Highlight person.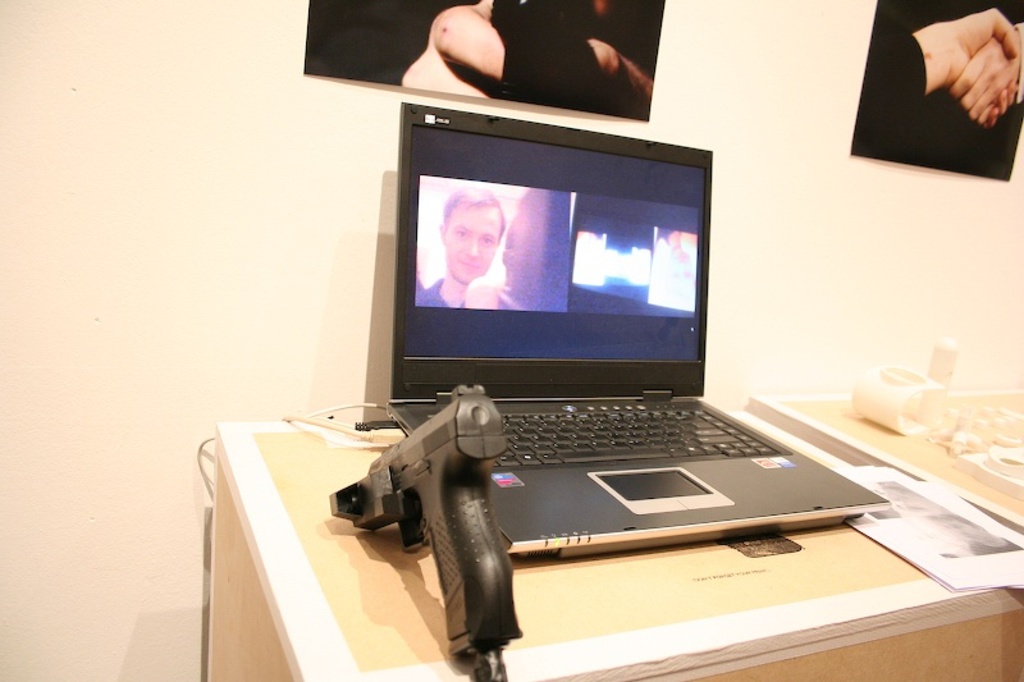
Highlighted region: (left=946, top=19, right=1023, bottom=133).
